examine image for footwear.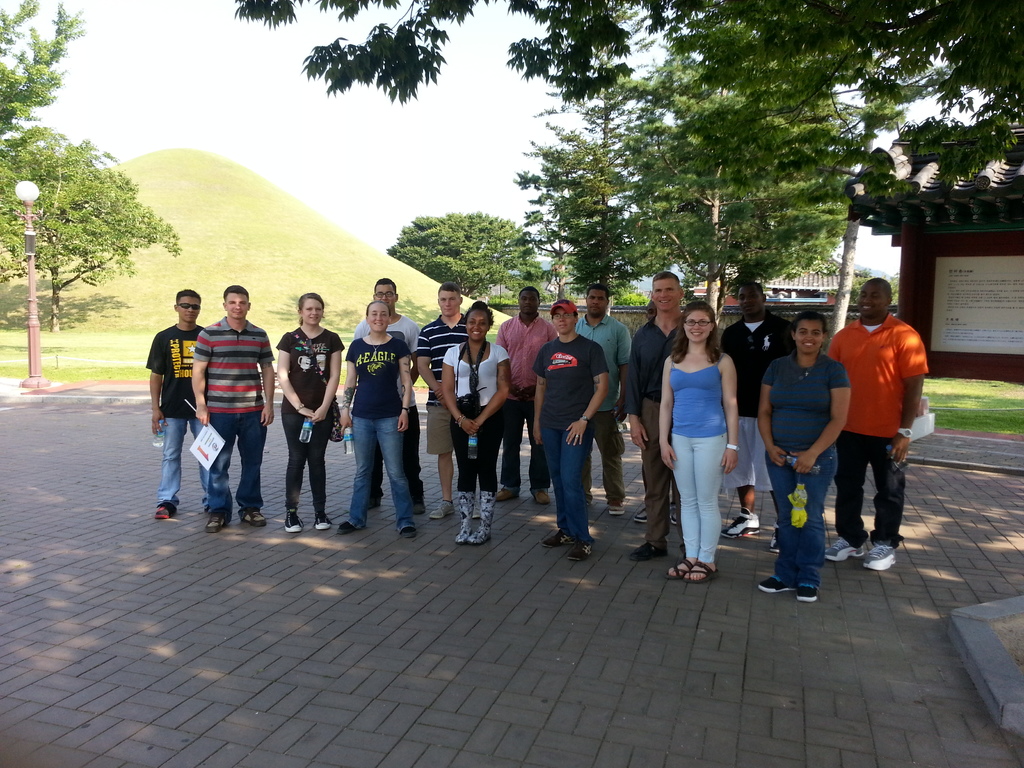
Examination result: (399, 526, 416, 536).
